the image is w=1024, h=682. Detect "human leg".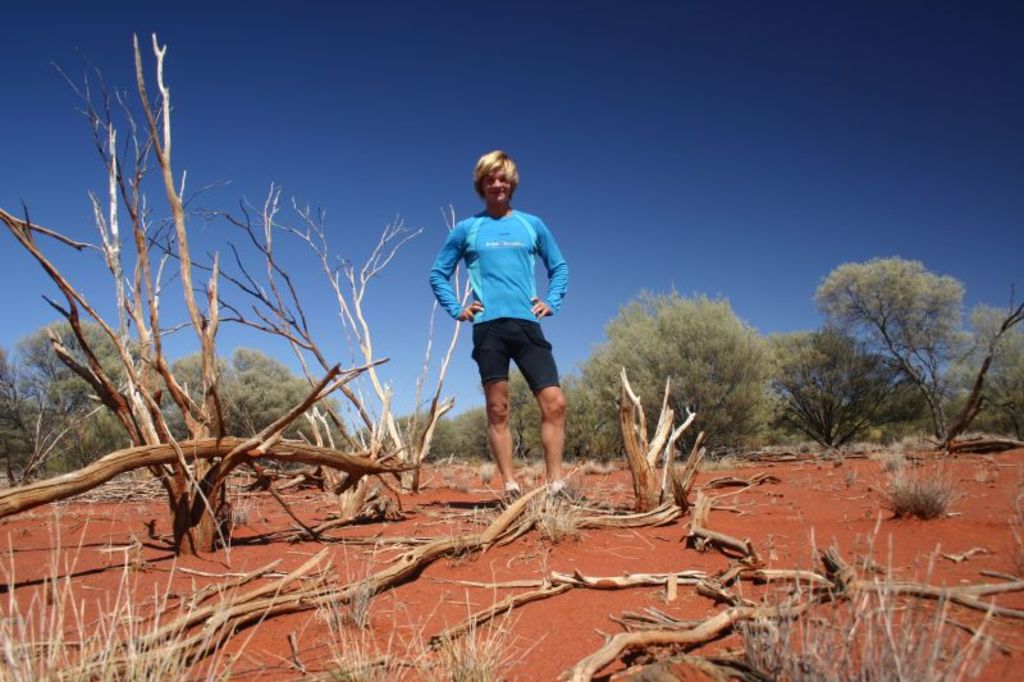
Detection: BBox(522, 307, 567, 482).
